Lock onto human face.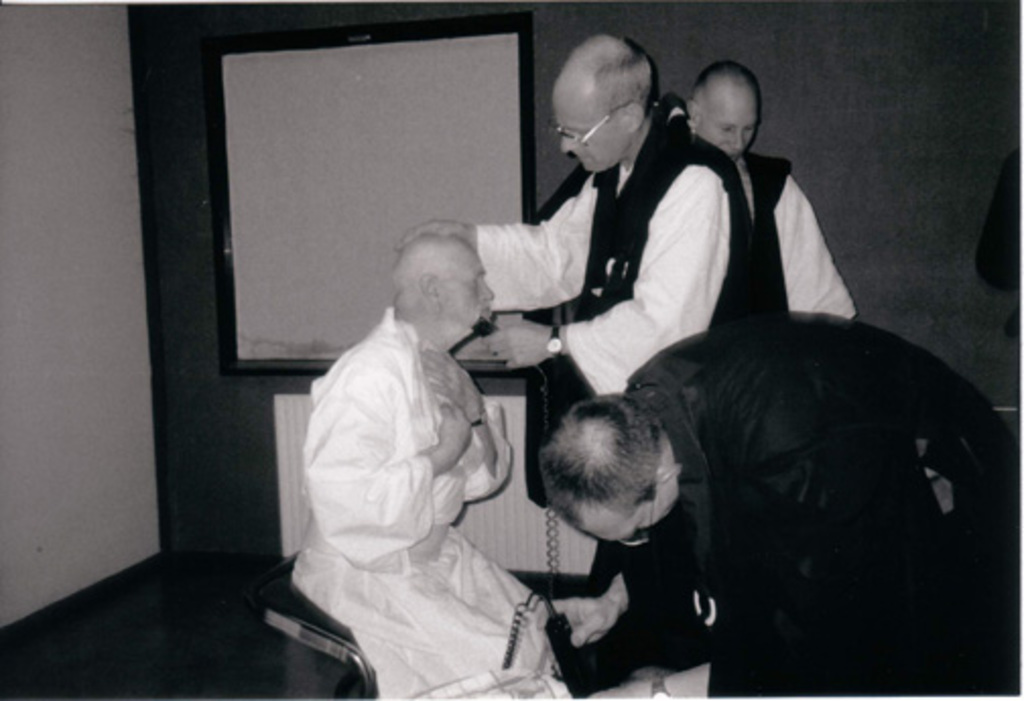
Locked: select_region(439, 242, 498, 327).
